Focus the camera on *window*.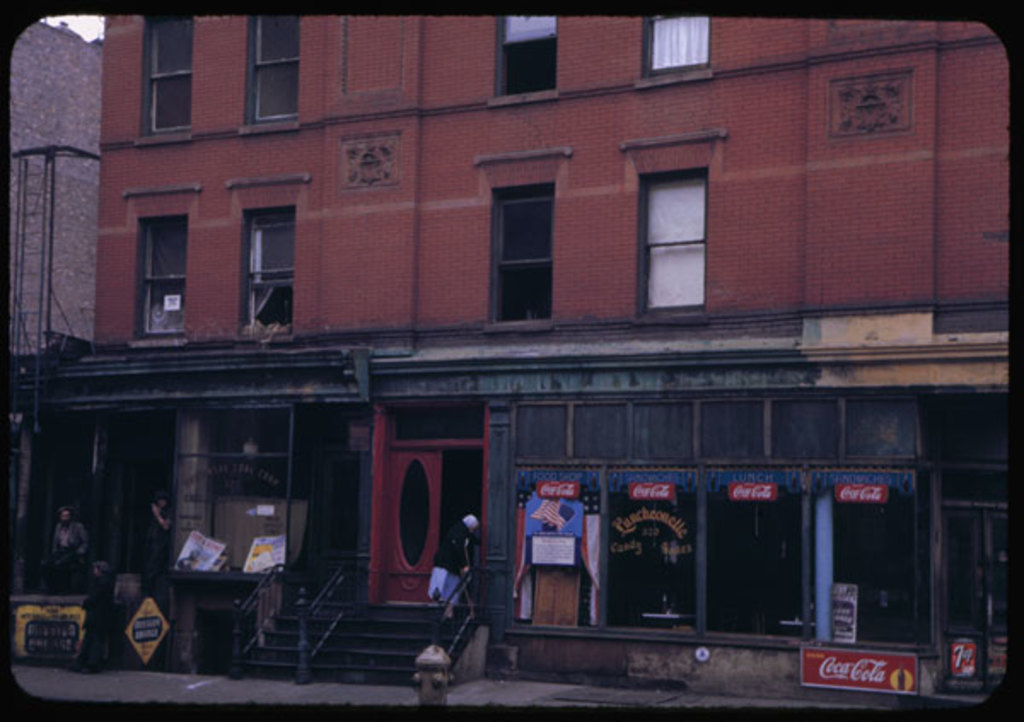
Focus region: bbox=[239, 17, 302, 133].
